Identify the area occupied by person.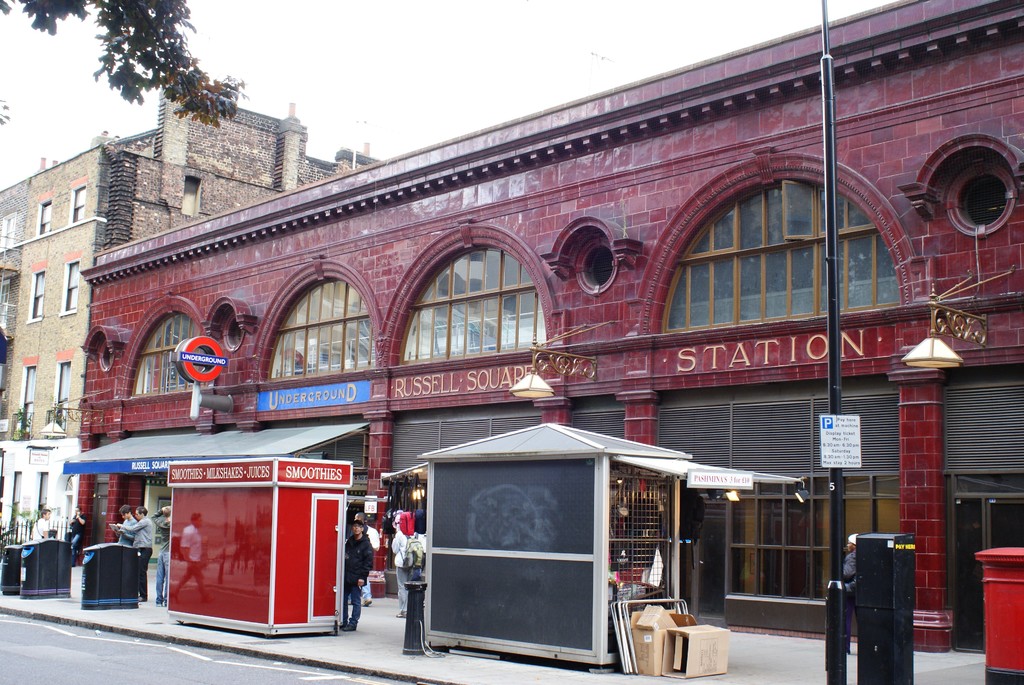
Area: {"left": 845, "top": 532, "right": 856, "bottom": 649}.
